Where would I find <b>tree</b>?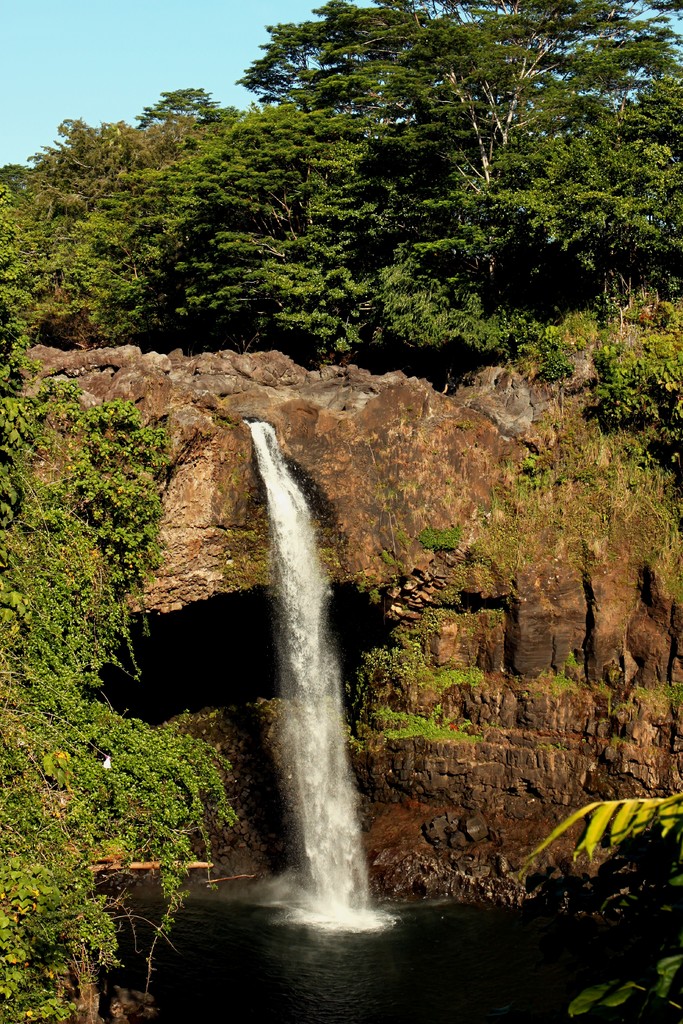
At <region>101, 108, 379, 357</region>.
